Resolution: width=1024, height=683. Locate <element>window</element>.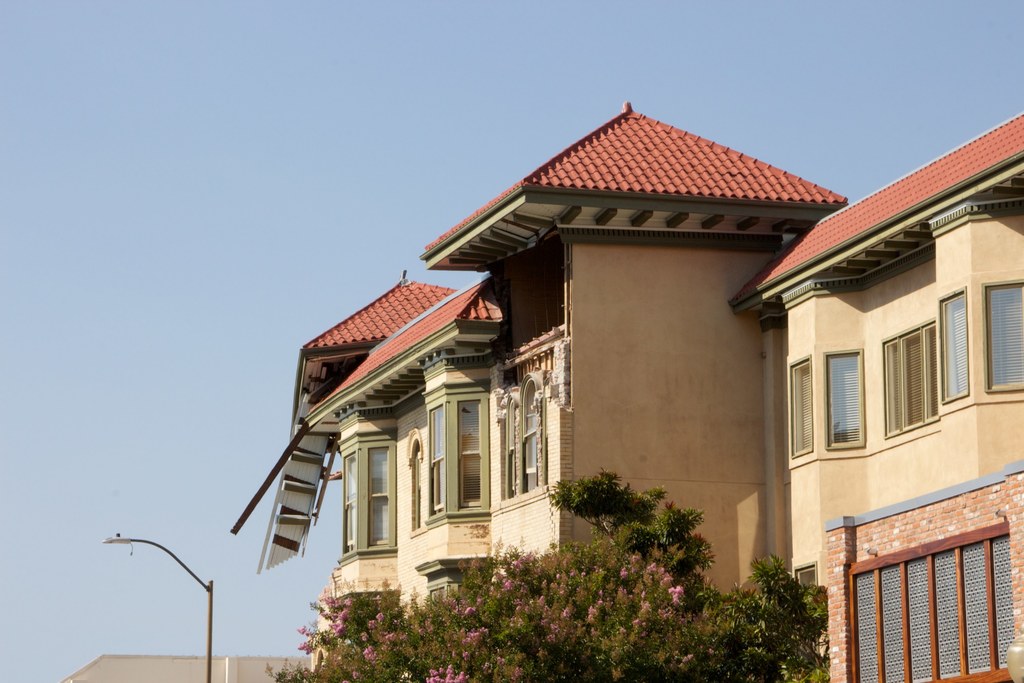
detection(365, 448, 392, 550).
